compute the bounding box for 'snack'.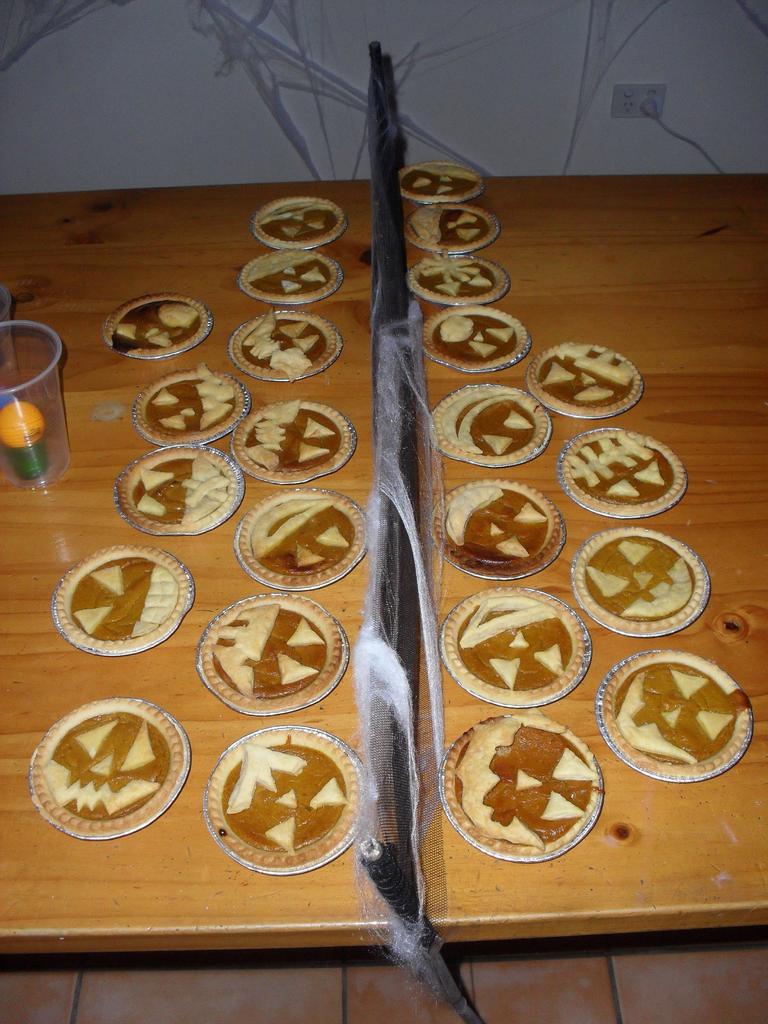
crop(239, 488, 372, 587).
